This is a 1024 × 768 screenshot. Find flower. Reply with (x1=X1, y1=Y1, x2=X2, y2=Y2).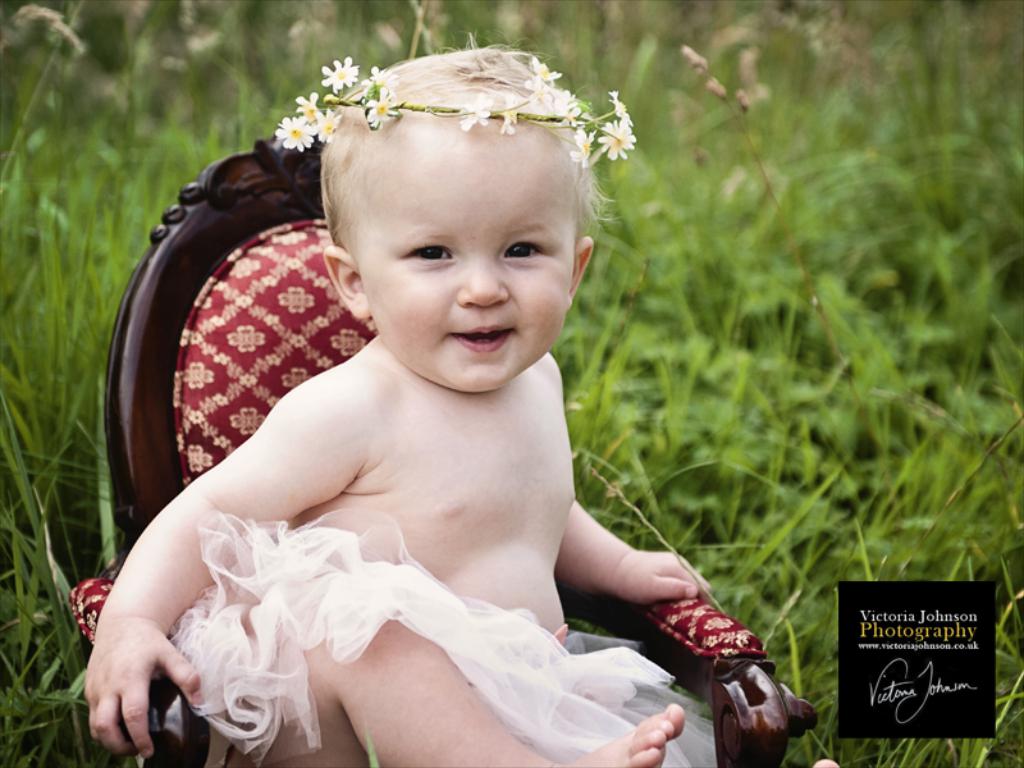
(x1=355, y1=60, x2=399, y2=99).
